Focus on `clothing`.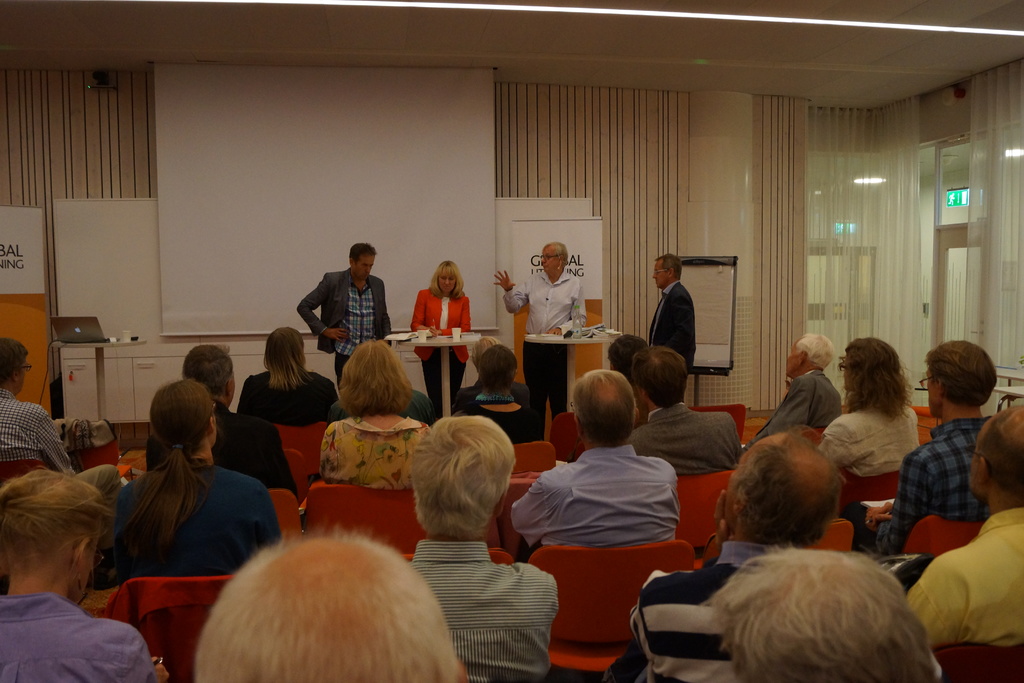
Focused at bbox(115, 461, 283, 582).
